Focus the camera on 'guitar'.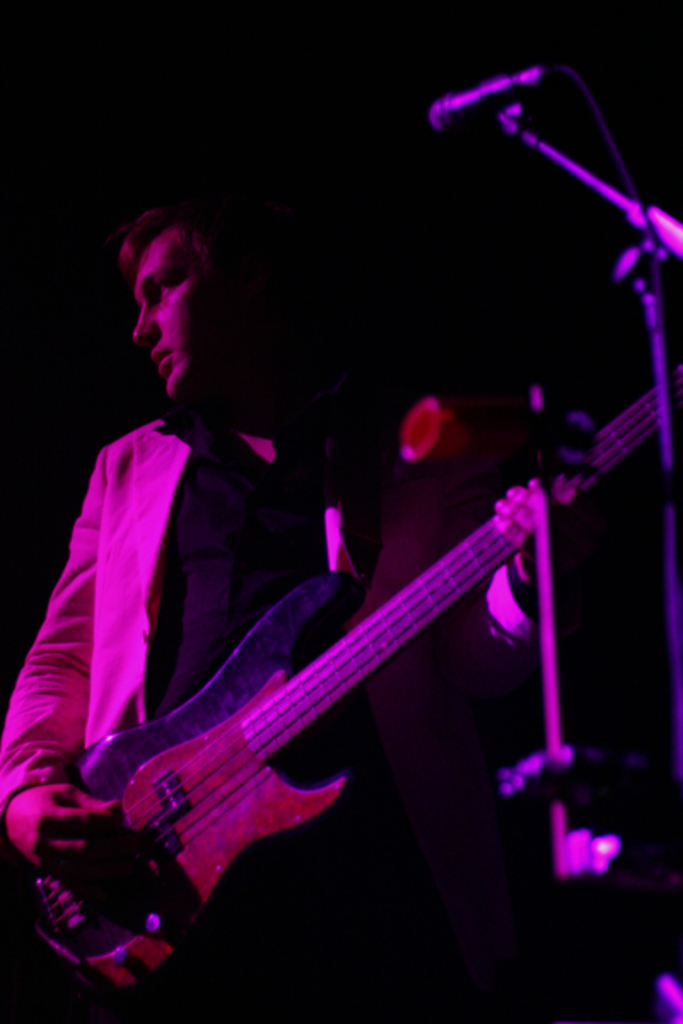
Focus region: box(27, 406, 589, 1014).
